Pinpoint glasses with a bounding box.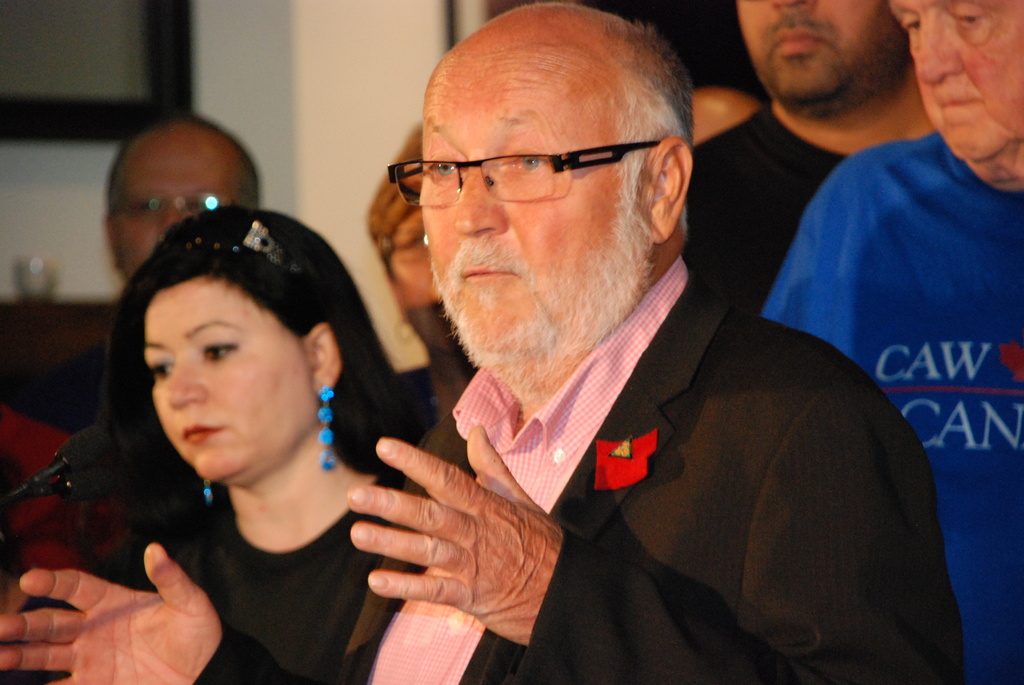
l=109, t=188, r=229, b=227.
